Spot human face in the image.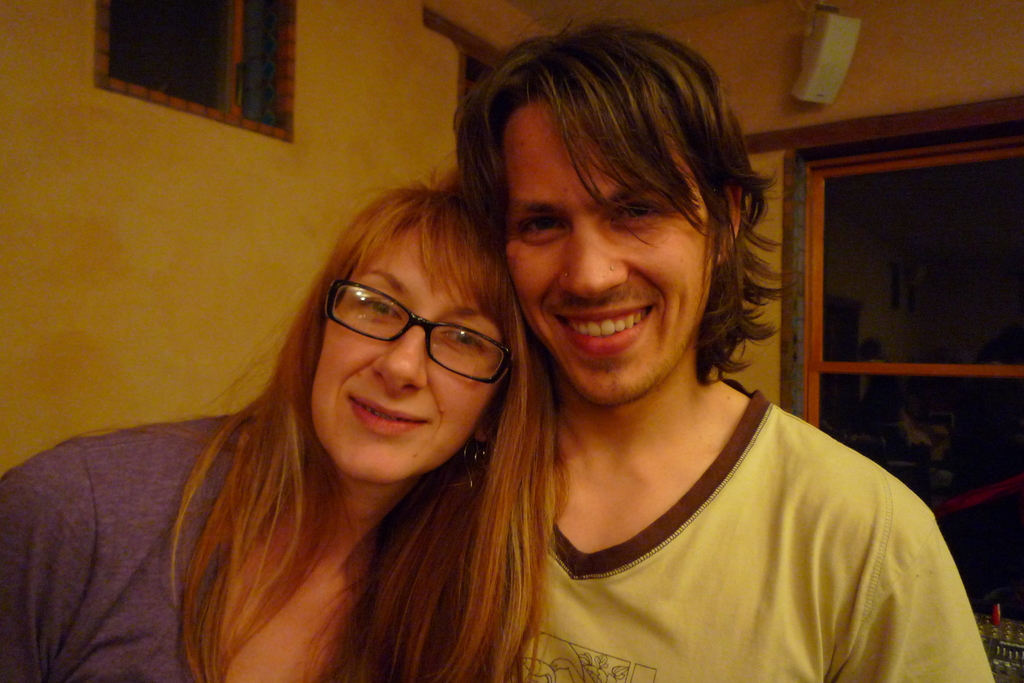
human face found at detection(301, 222, 531, 499).
